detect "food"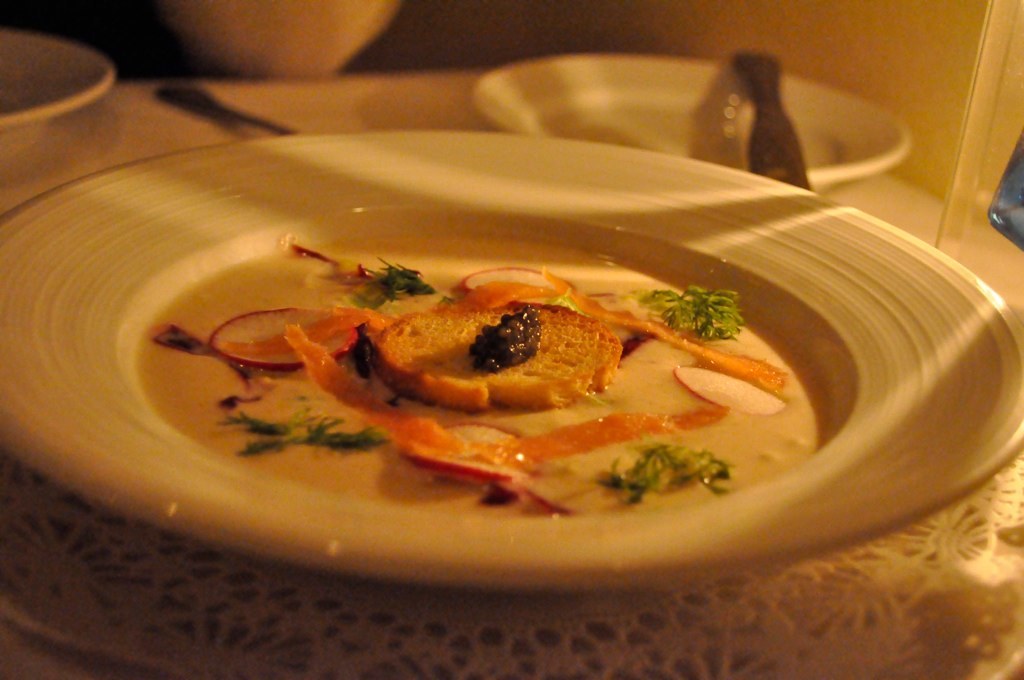
[456, 257, 577, 309]
